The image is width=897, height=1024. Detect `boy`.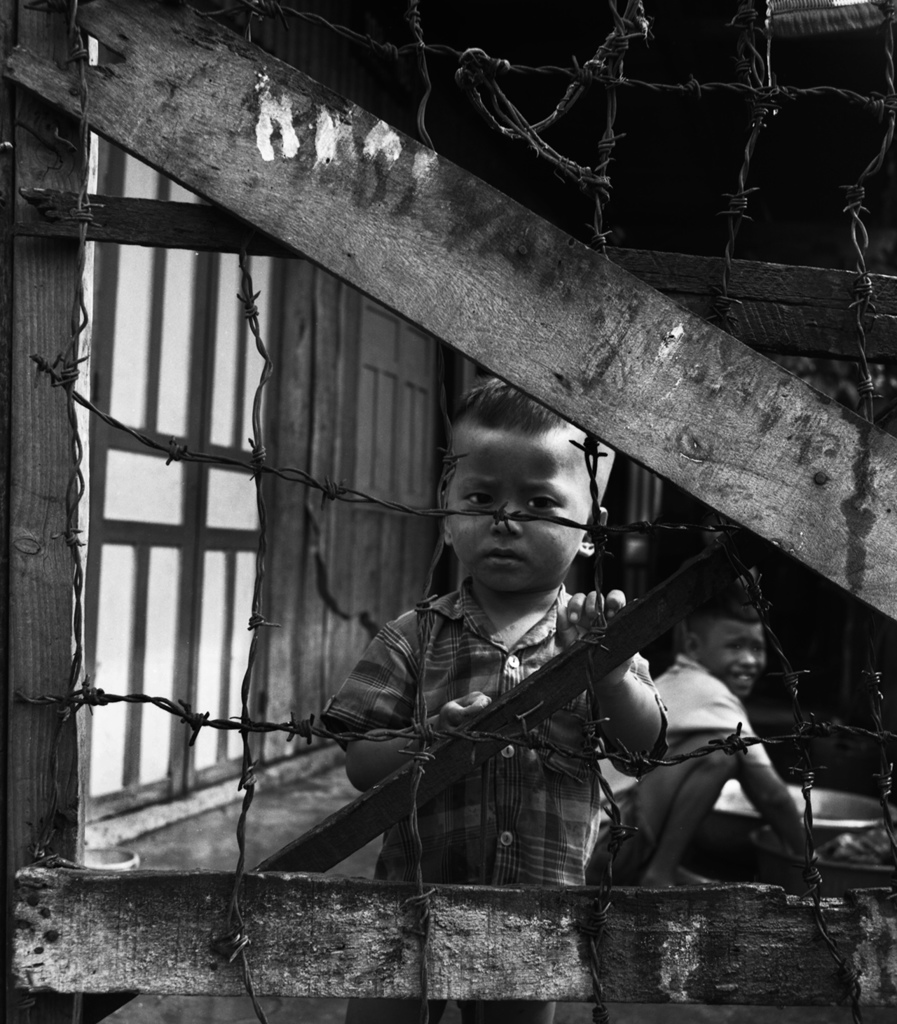
Detection: 318:382:669:1022.
